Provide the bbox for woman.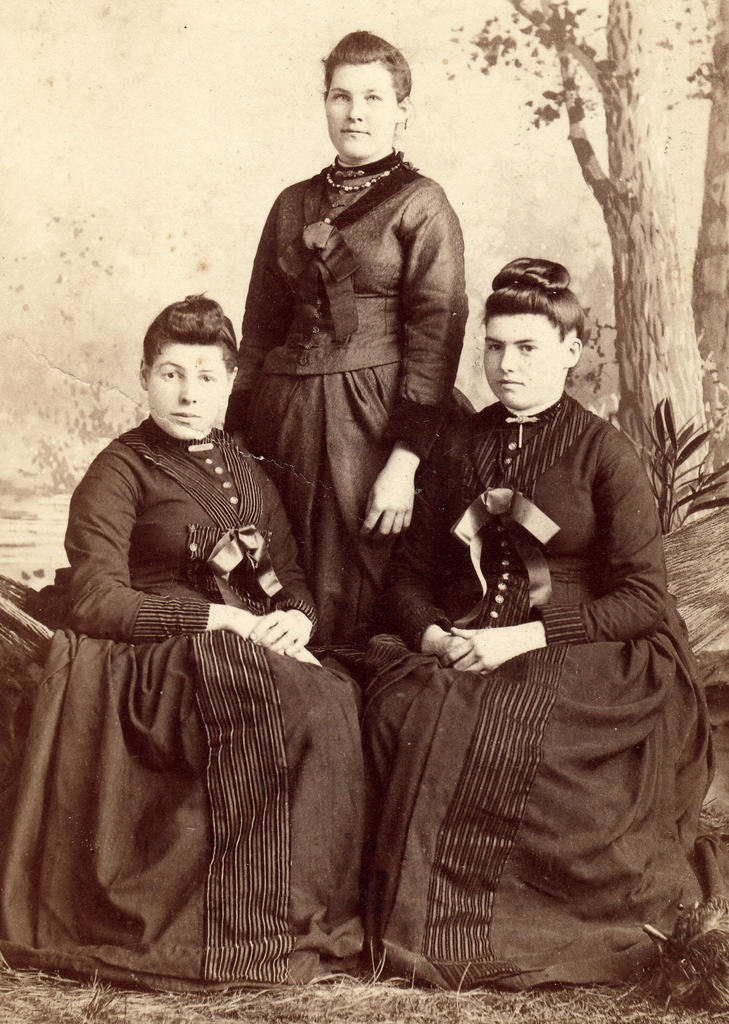
locate(346, 271, 715, 1023).
